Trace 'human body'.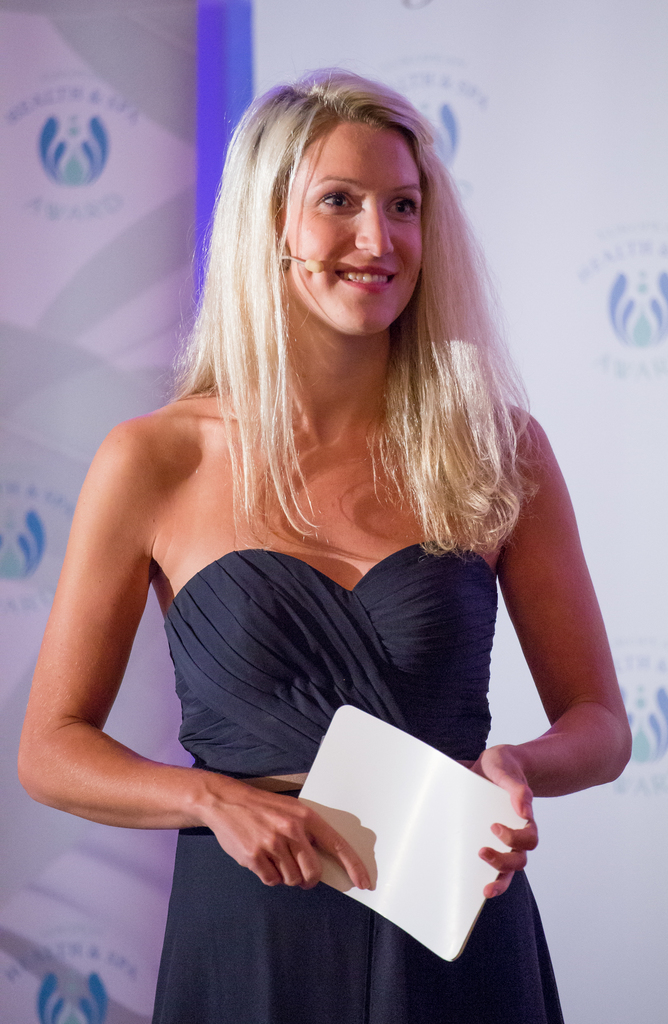
Traced to [13, 71, 632, 1023].
